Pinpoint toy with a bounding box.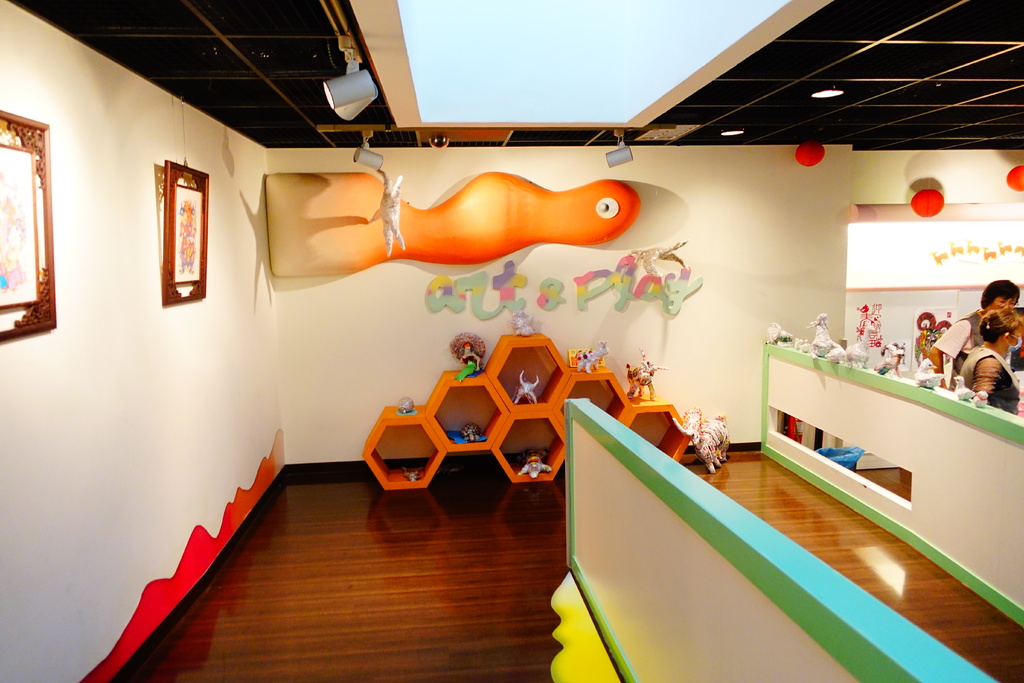
bbox=(673, 406, 730, 472).
